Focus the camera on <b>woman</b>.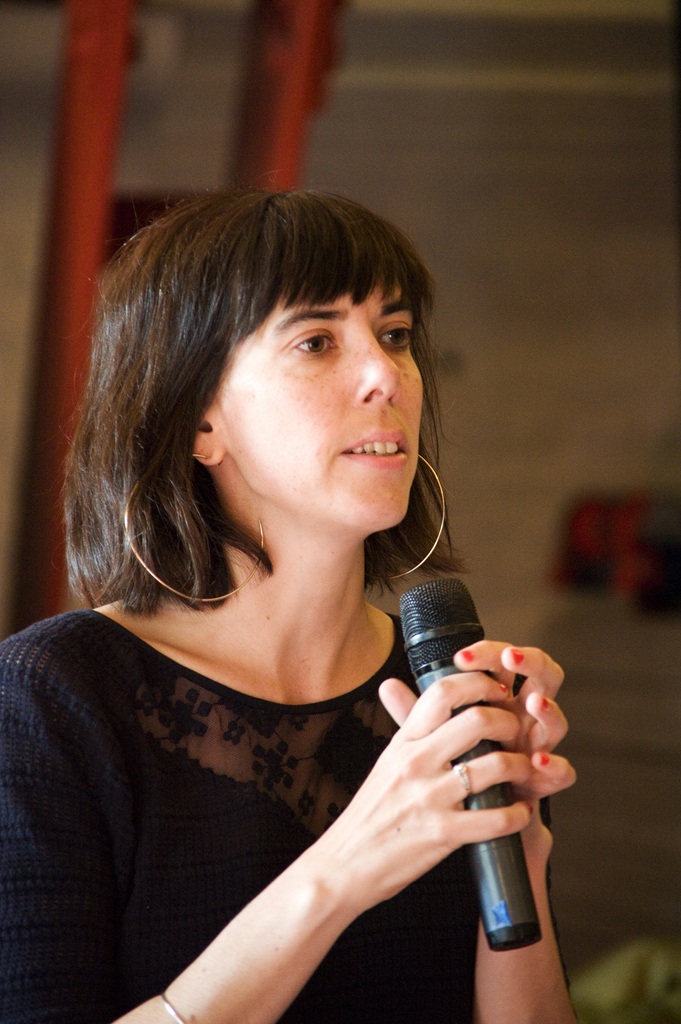
Focus region: 0 191 605 1021.
